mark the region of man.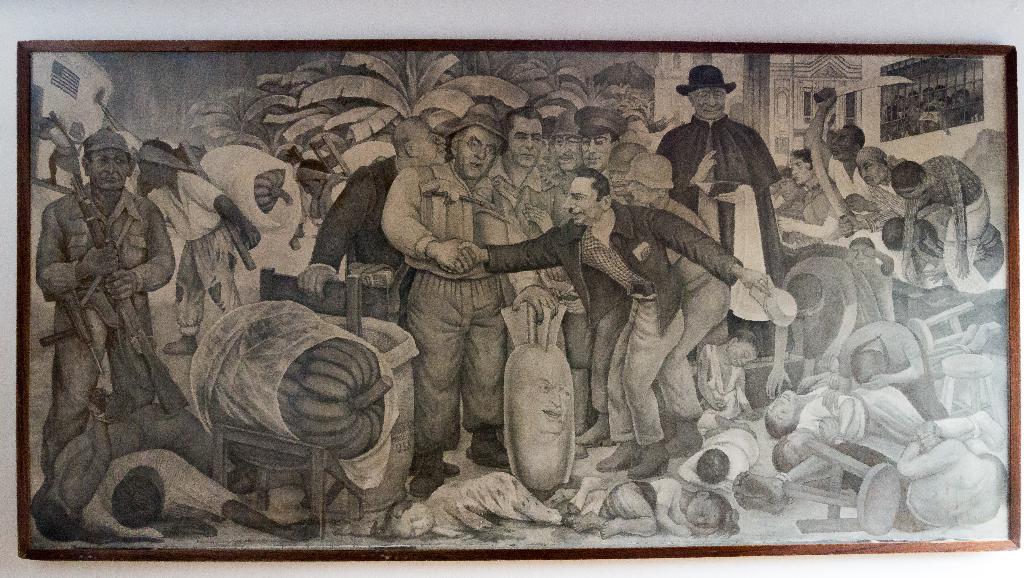
Region: [490, 101, 584, 464].
